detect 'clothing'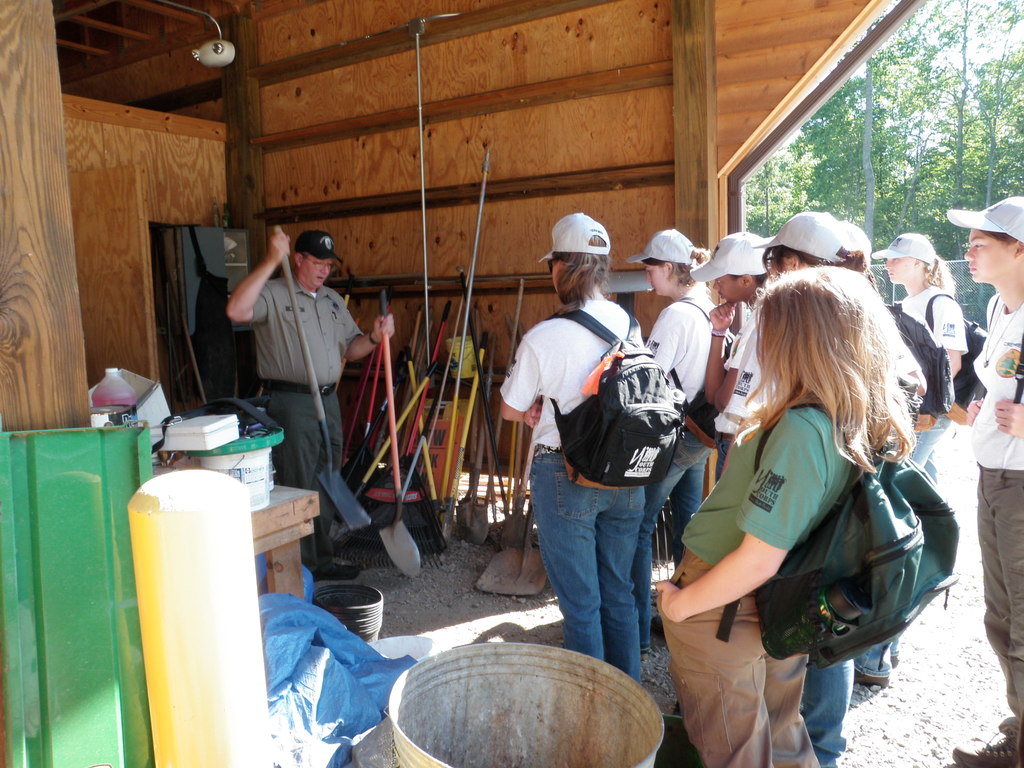
bbox(977, 301, 1023, 727)
